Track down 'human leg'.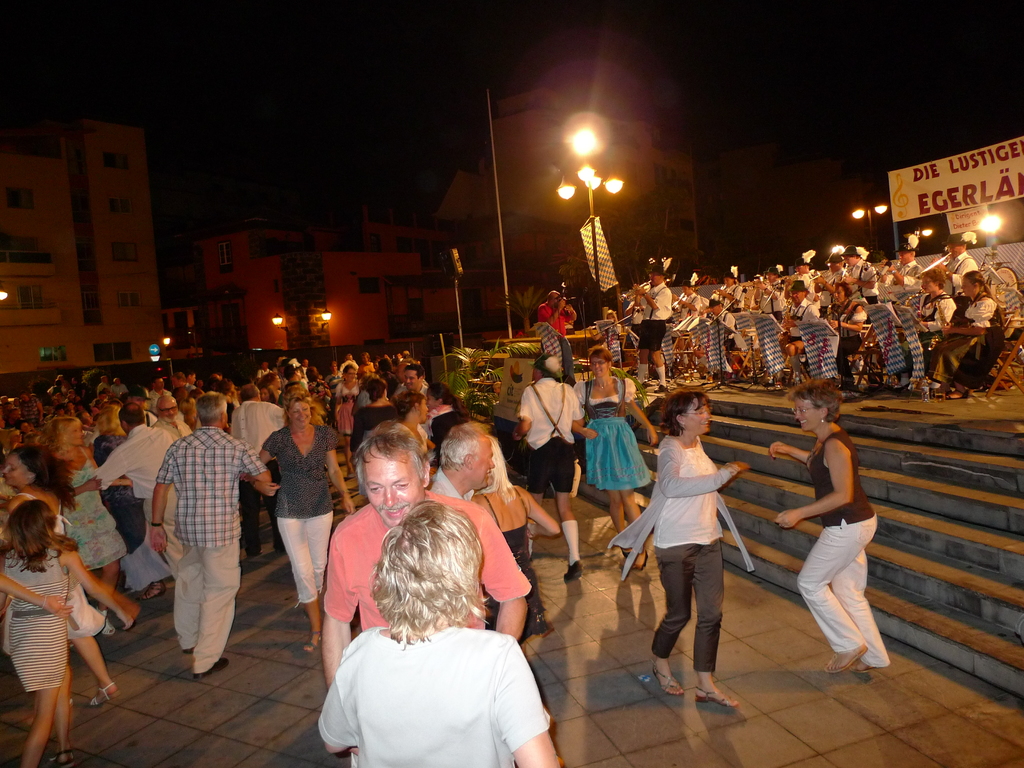
Tracked to x1=73, y1=627, x2=118, y2=703.
